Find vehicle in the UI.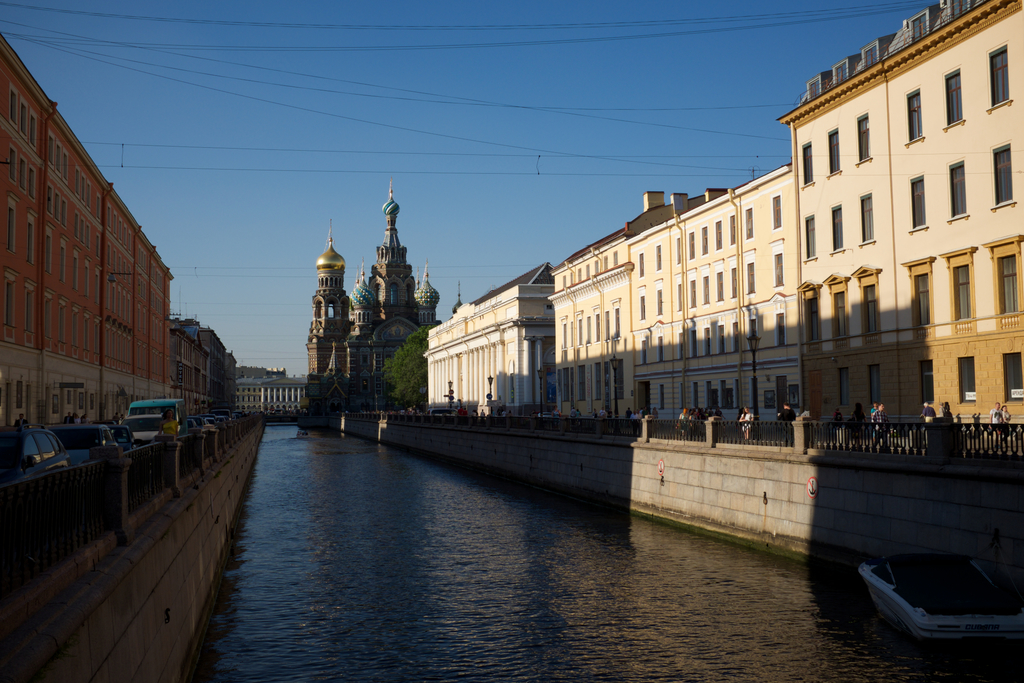
UI element at l=0, t=429, r=100, b=478.
